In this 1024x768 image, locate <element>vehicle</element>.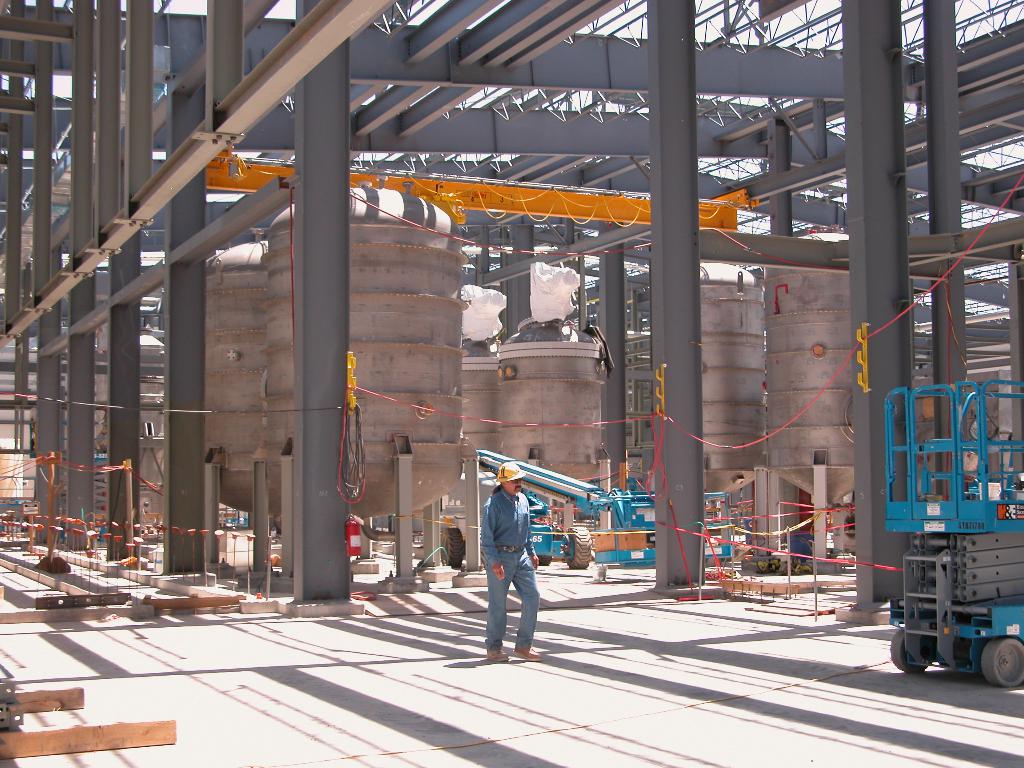
Bounding box: (444, 431, 620, 572).
